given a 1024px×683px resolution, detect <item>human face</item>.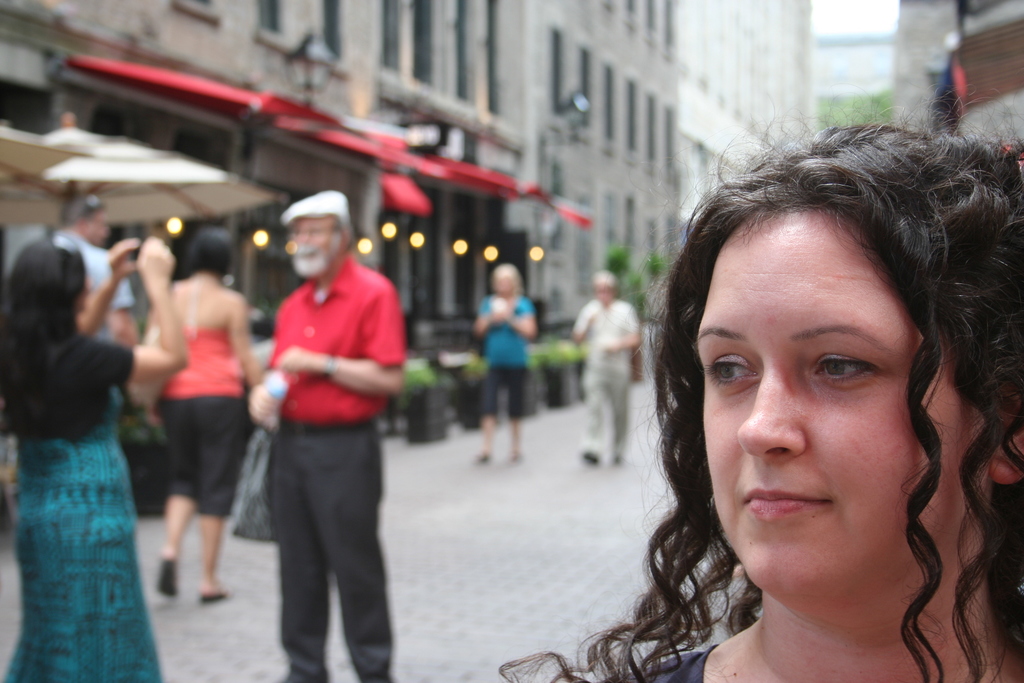
{"left": 287, "top": 210, "right": 339, "bottom": 279}.
